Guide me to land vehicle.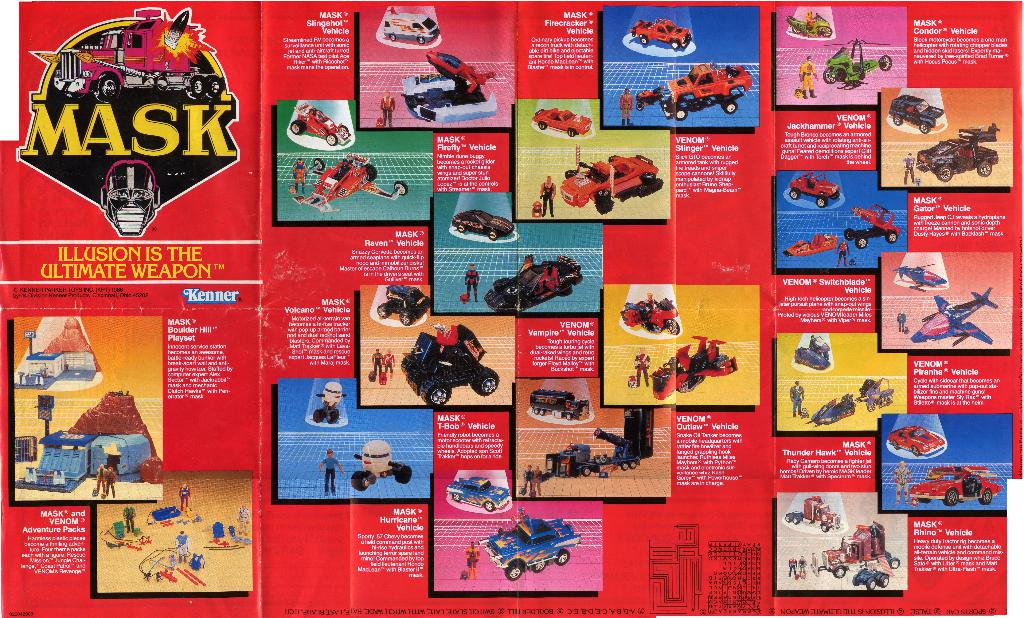
Guidance: bbox=[375, 285, 434, 327].
